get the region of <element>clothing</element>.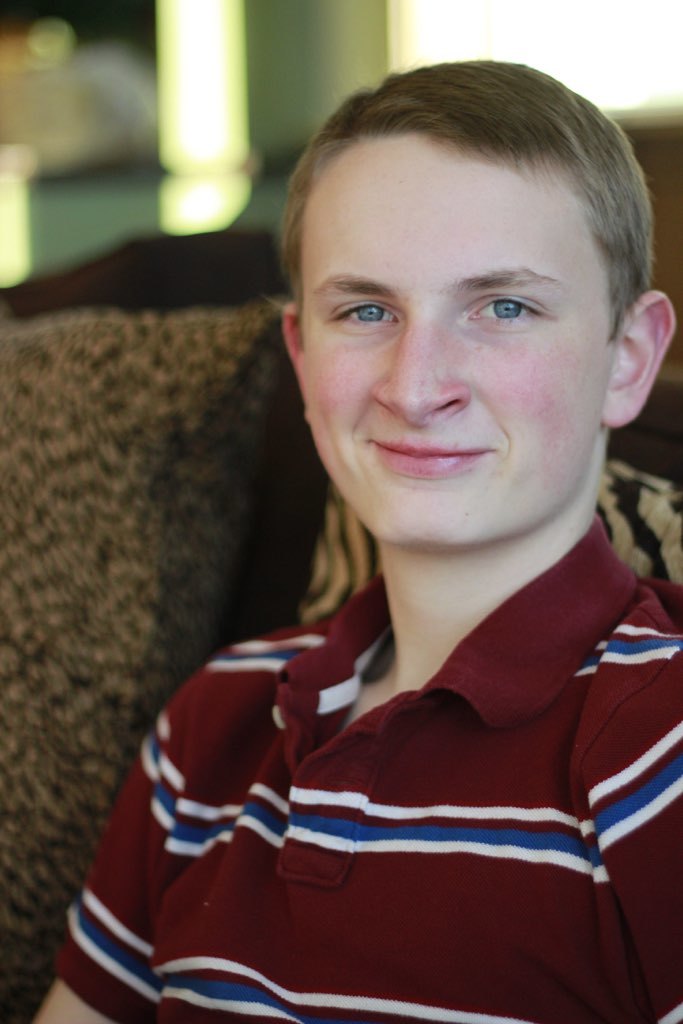
locate(63, 401, 648, 989).
